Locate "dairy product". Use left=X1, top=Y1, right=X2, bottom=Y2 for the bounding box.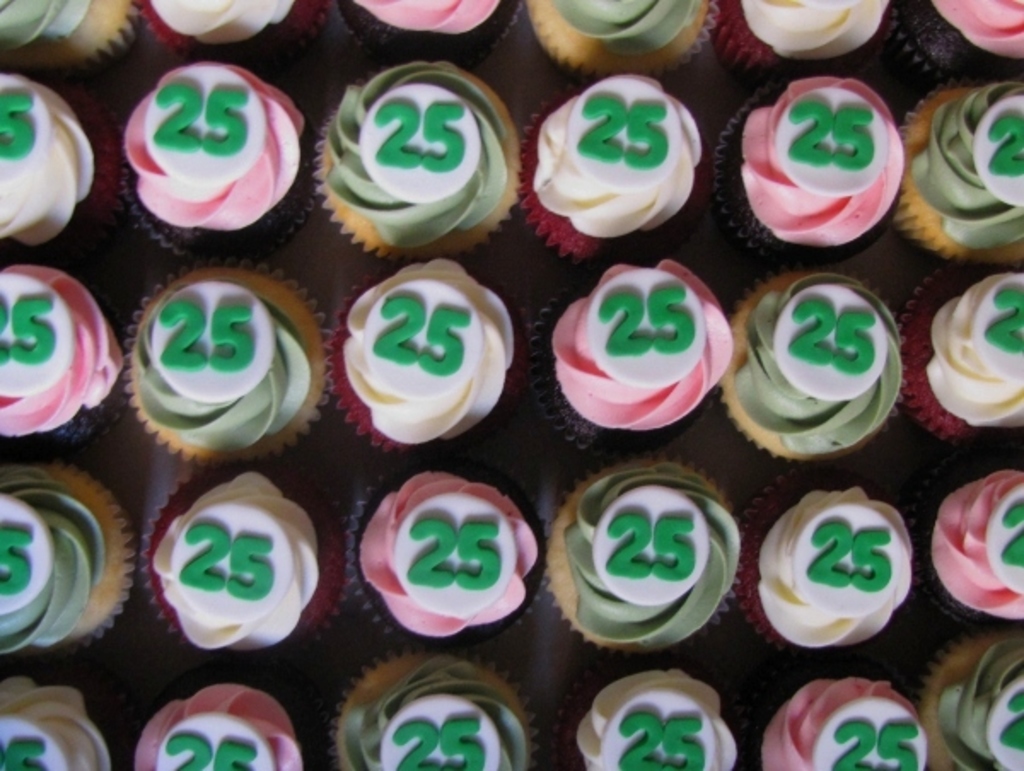
left=903, top=85, right=1022, bottom=252.
